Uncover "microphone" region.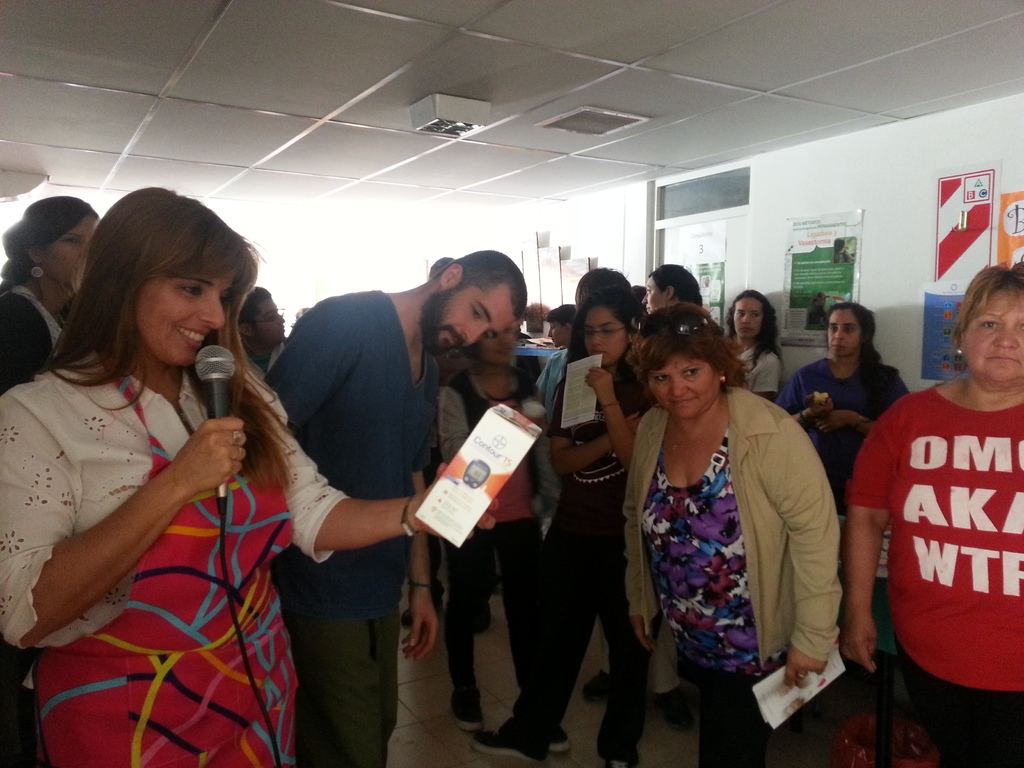
Uncovered: box(200, 343, 239, 508).
